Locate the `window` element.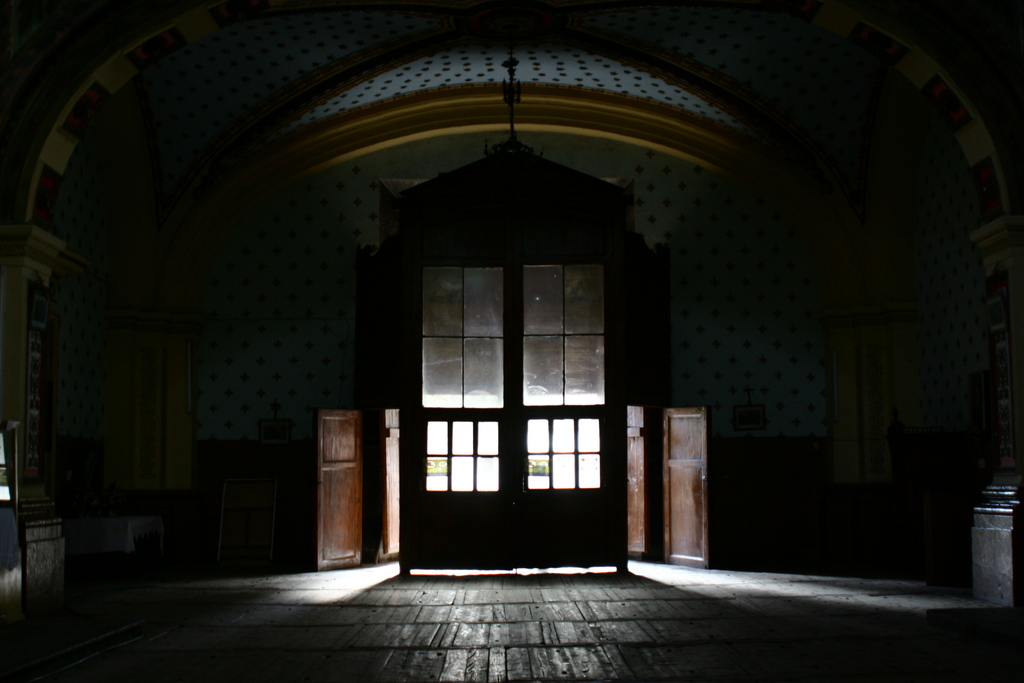
Element bbox: <bbox>424, 256, 608, 495</bbox>.
